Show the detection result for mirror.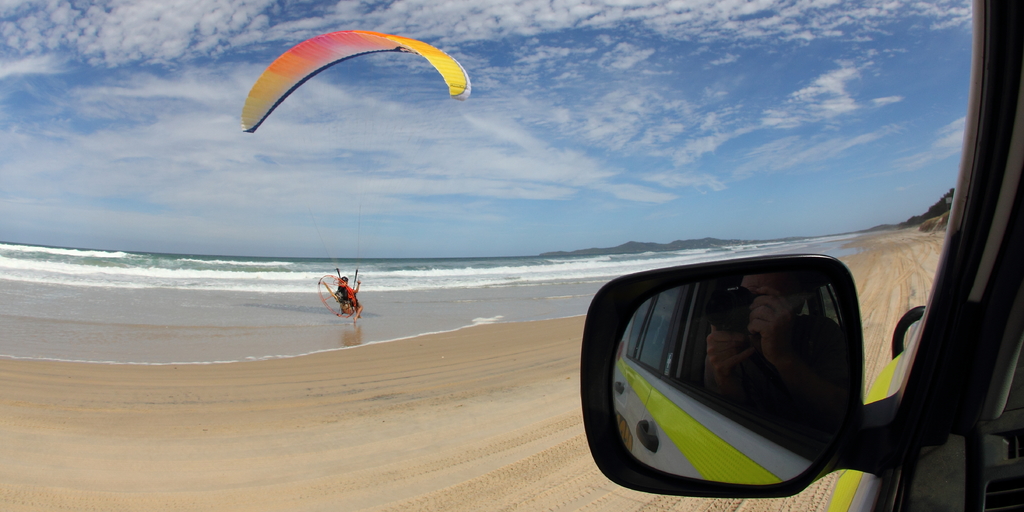
pyautogui.locateOnScreen(610, 274, 846, 483).
